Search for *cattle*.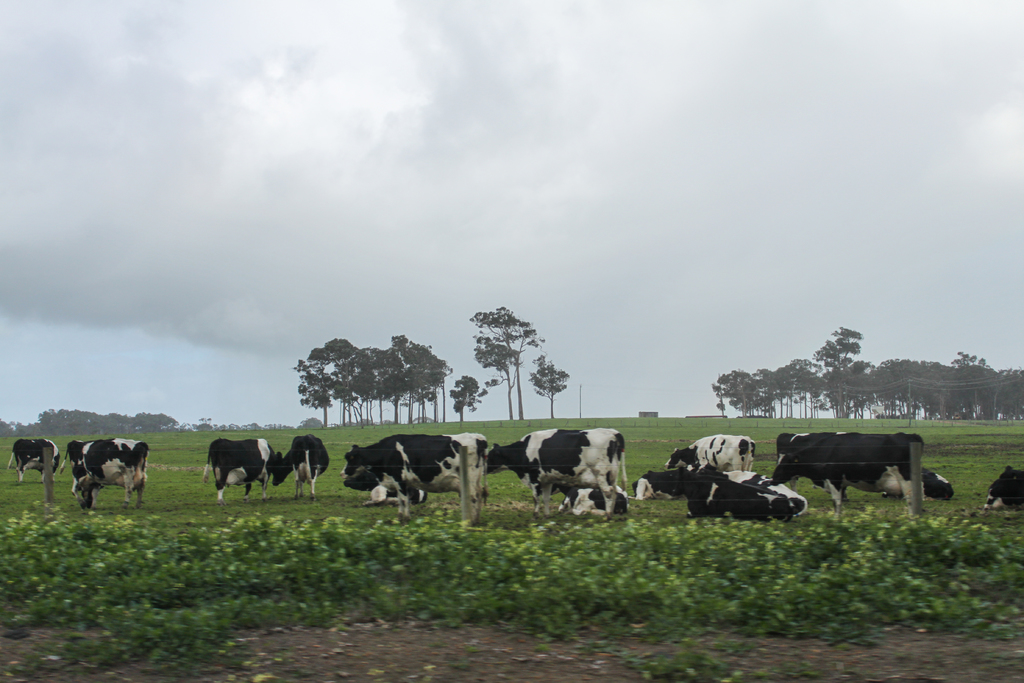
Found at (661,435,756,474).
